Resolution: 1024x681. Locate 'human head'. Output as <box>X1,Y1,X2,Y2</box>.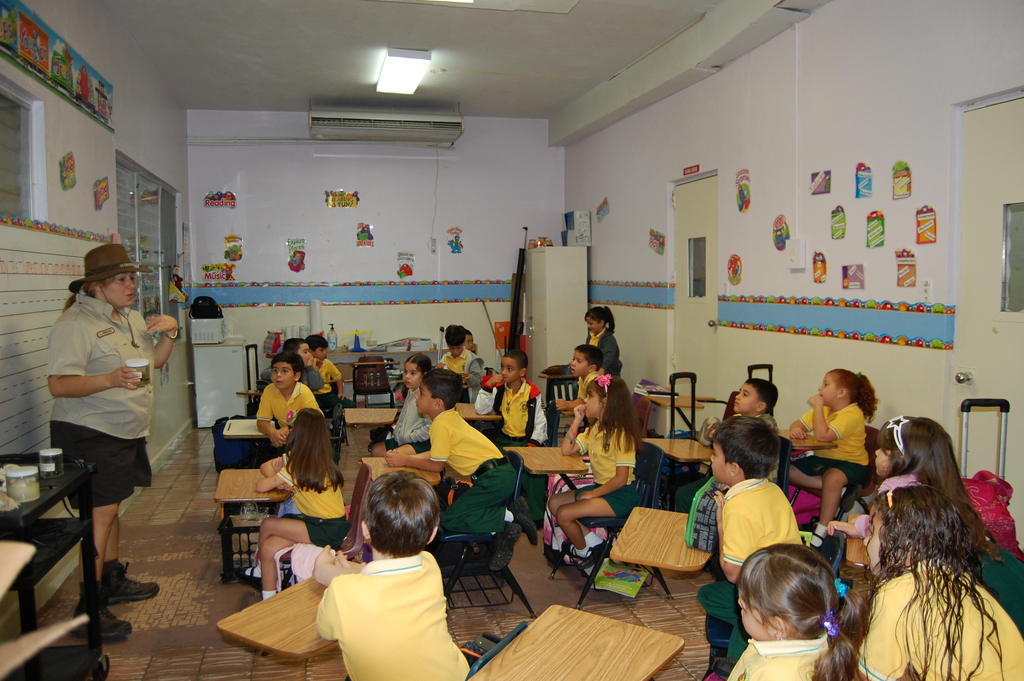
<box>582,373,623,420</box>.
